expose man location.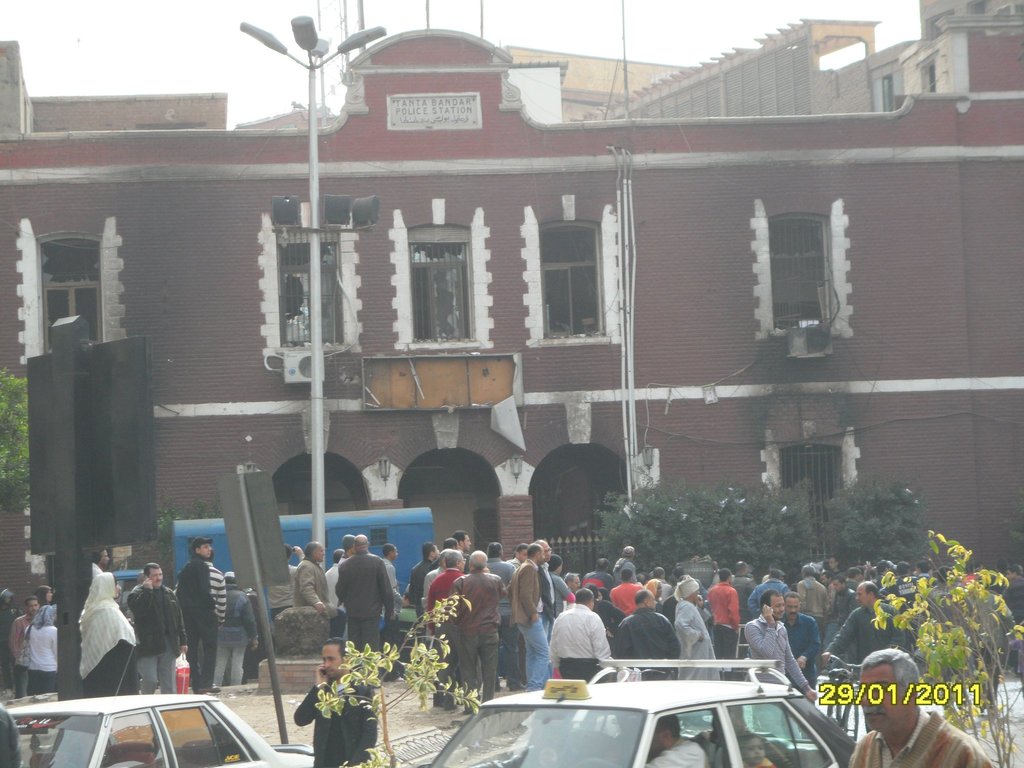
Exposed at x1=824, y1=580, x2=907, y2=676.
